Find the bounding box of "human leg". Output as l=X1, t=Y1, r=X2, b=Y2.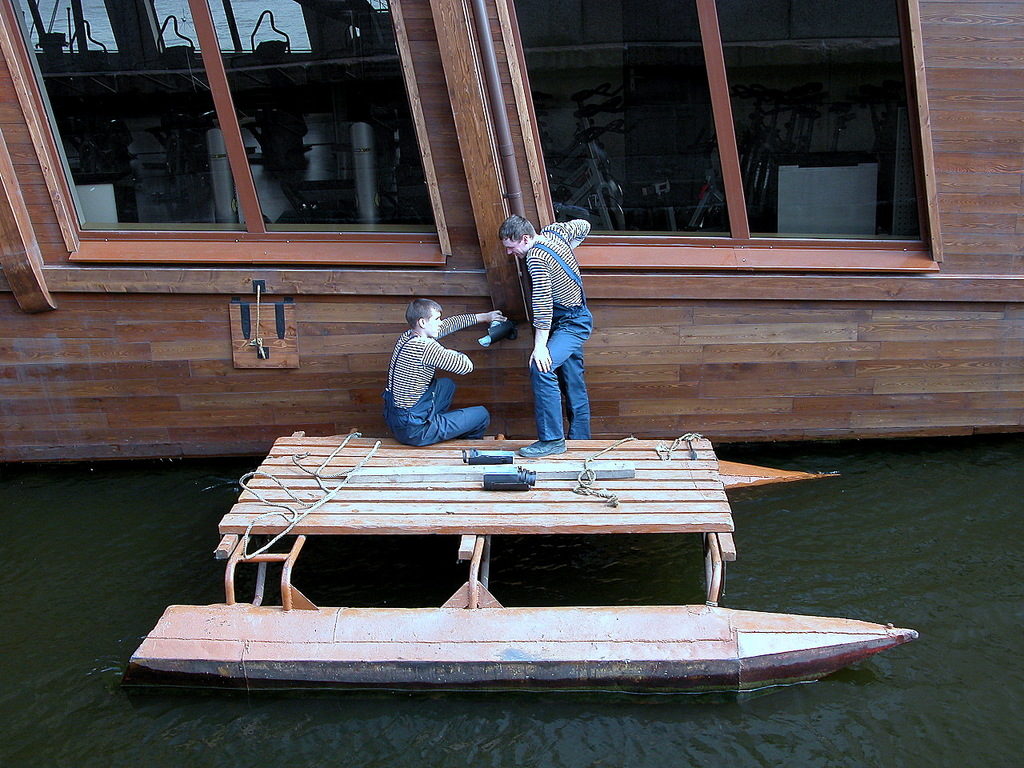
l=570, t=346, r=588, b=434.
